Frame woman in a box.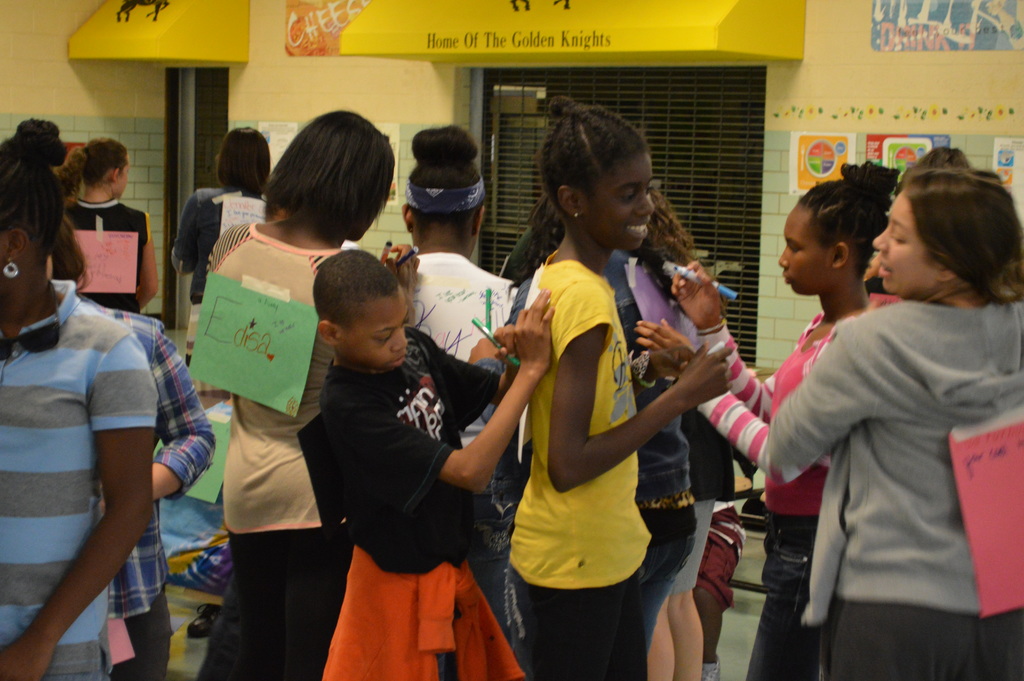
crop(60, 138, 157, 317).
